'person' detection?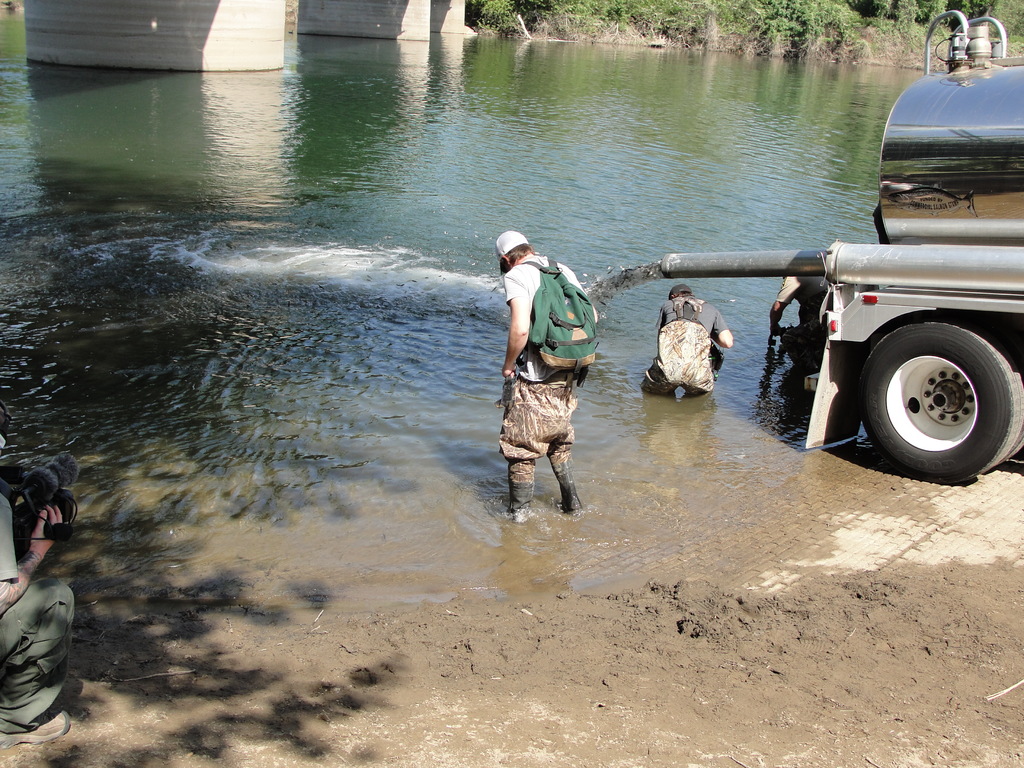
{"x1": 0, "y1": 420, "x2": 69, "y2": 749}
